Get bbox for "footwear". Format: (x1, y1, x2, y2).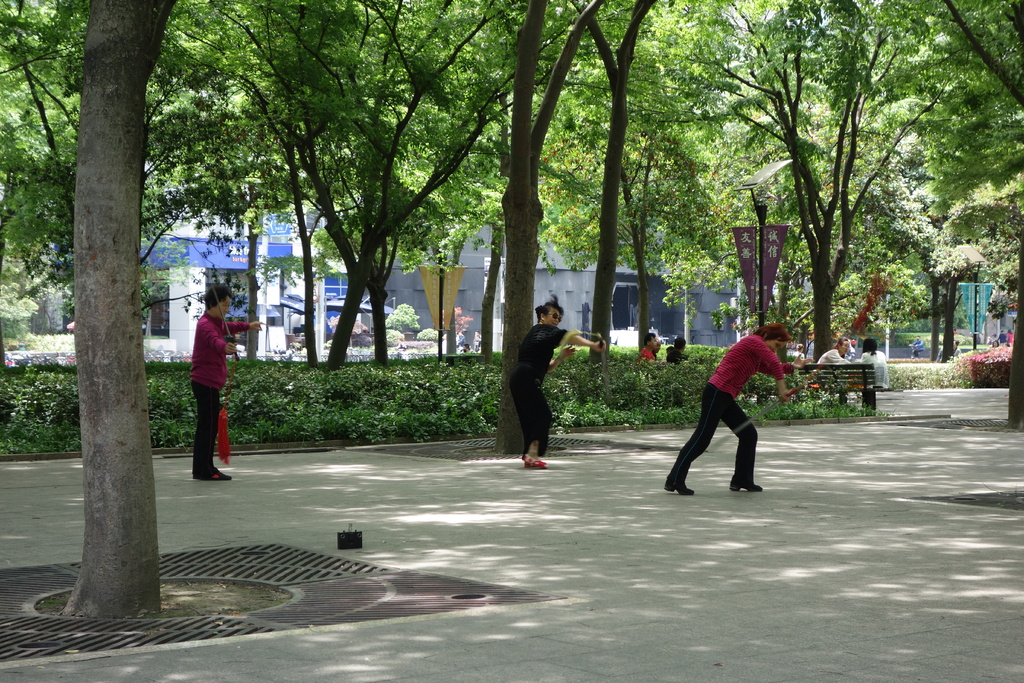
(732, 482, 763, 490).
